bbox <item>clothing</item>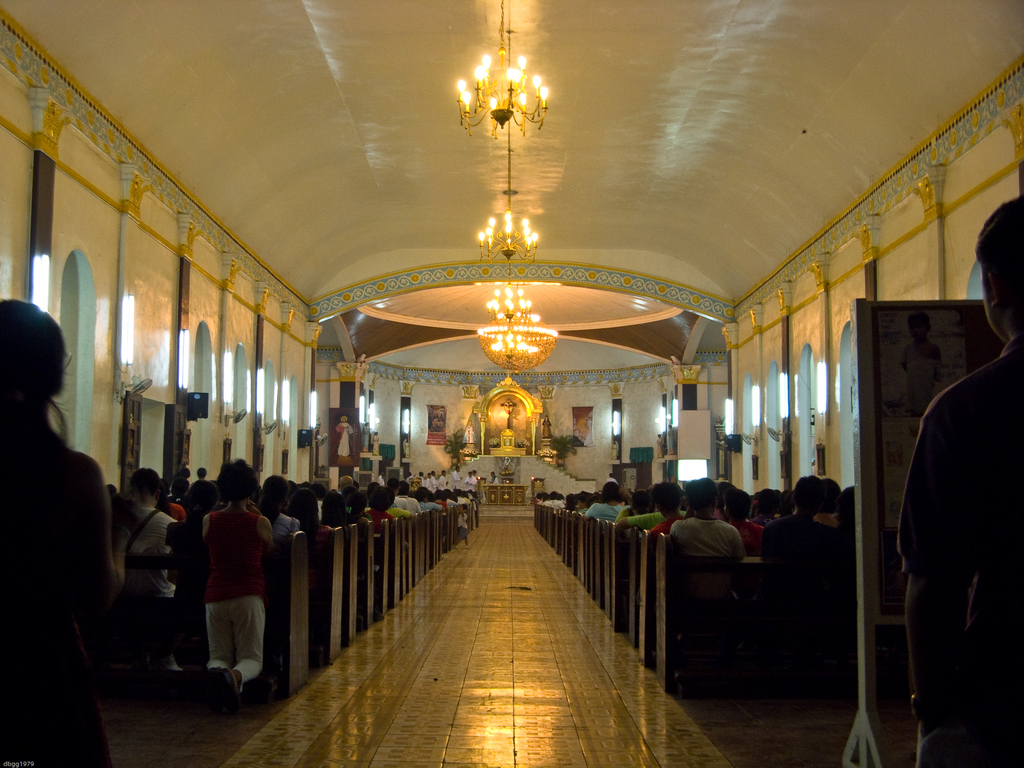
crop(584, 501, 623, 525)
